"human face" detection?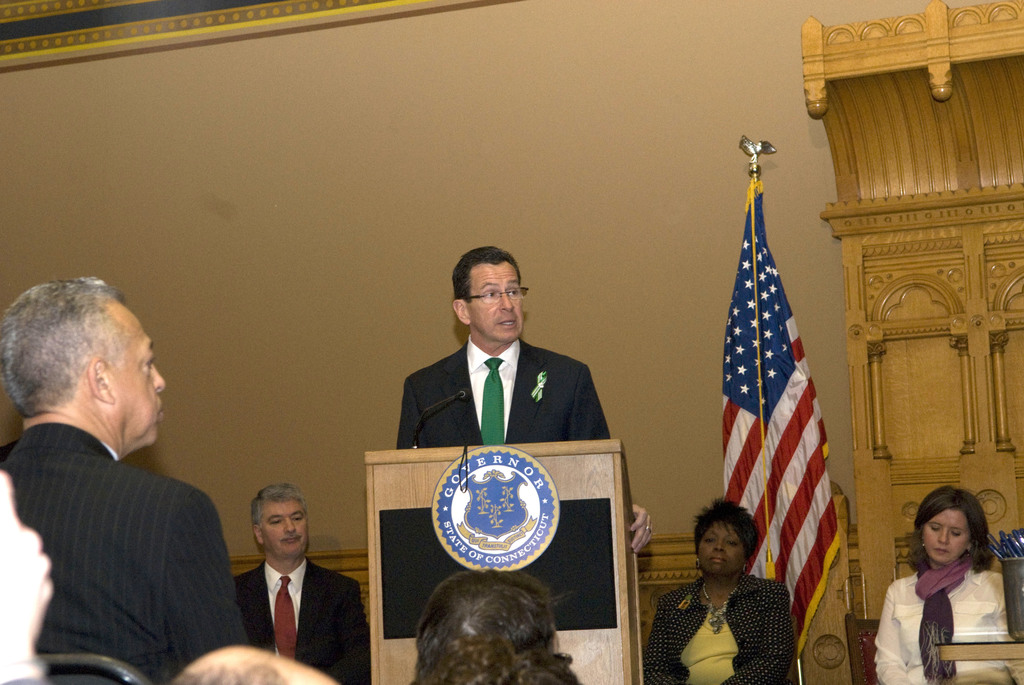
bbox=[113, 301, 173, 446]
